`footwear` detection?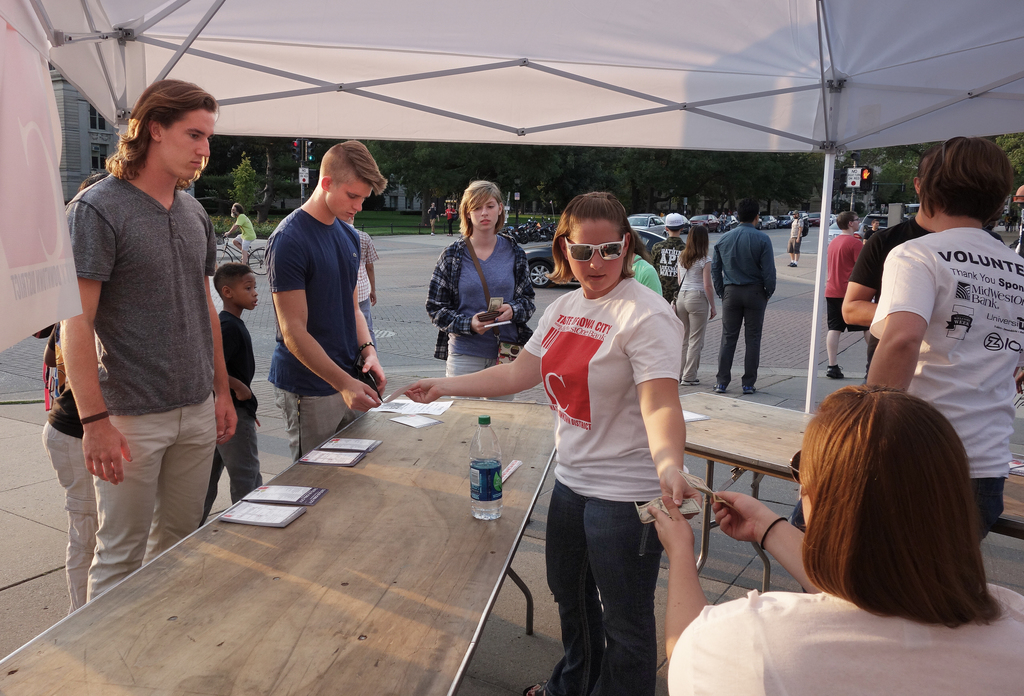
rect(714, 382, 727, 393)
